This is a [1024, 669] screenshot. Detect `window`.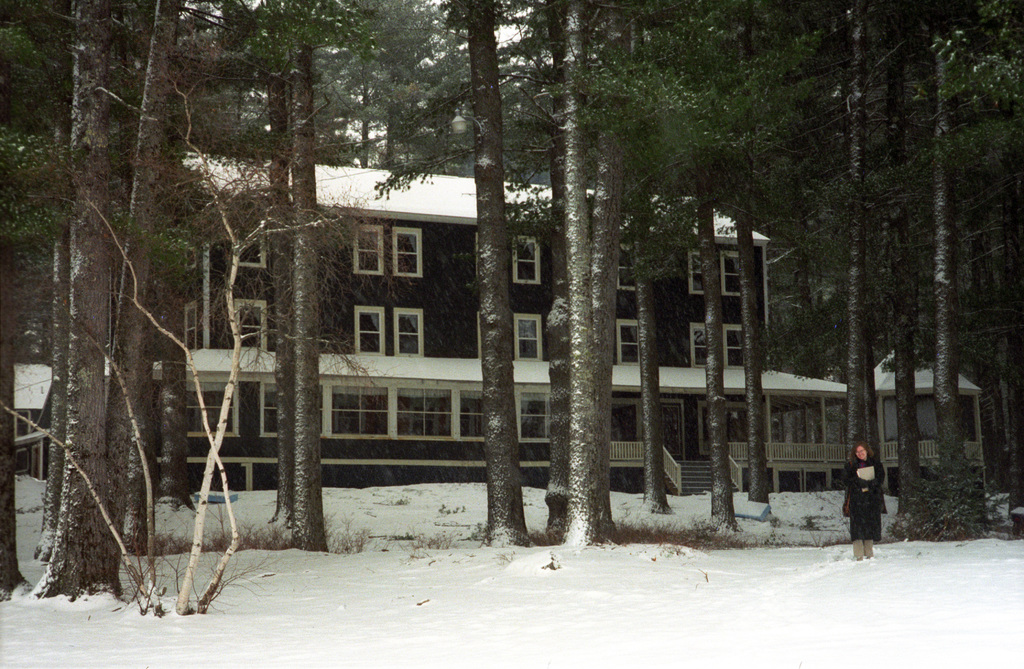
397/385/446/435.
